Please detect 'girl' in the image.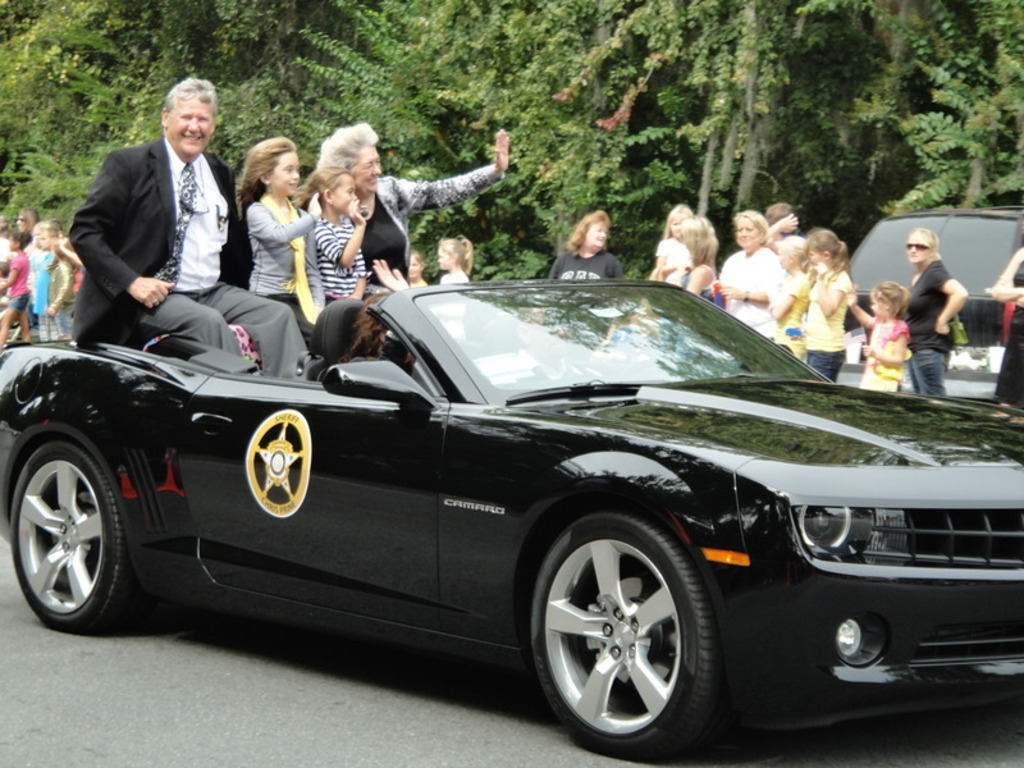
[438, 236, 471, 285].
